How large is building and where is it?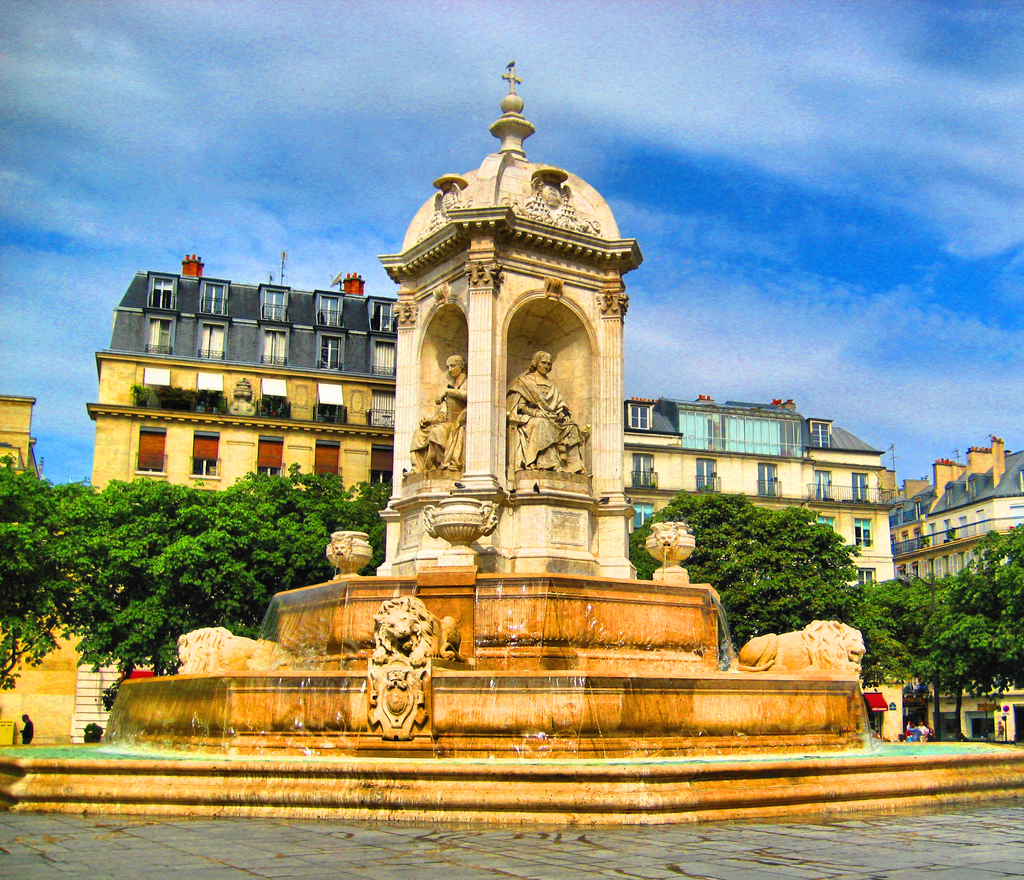
Bounding box: bbox=(889, 436, 1023, 744).
